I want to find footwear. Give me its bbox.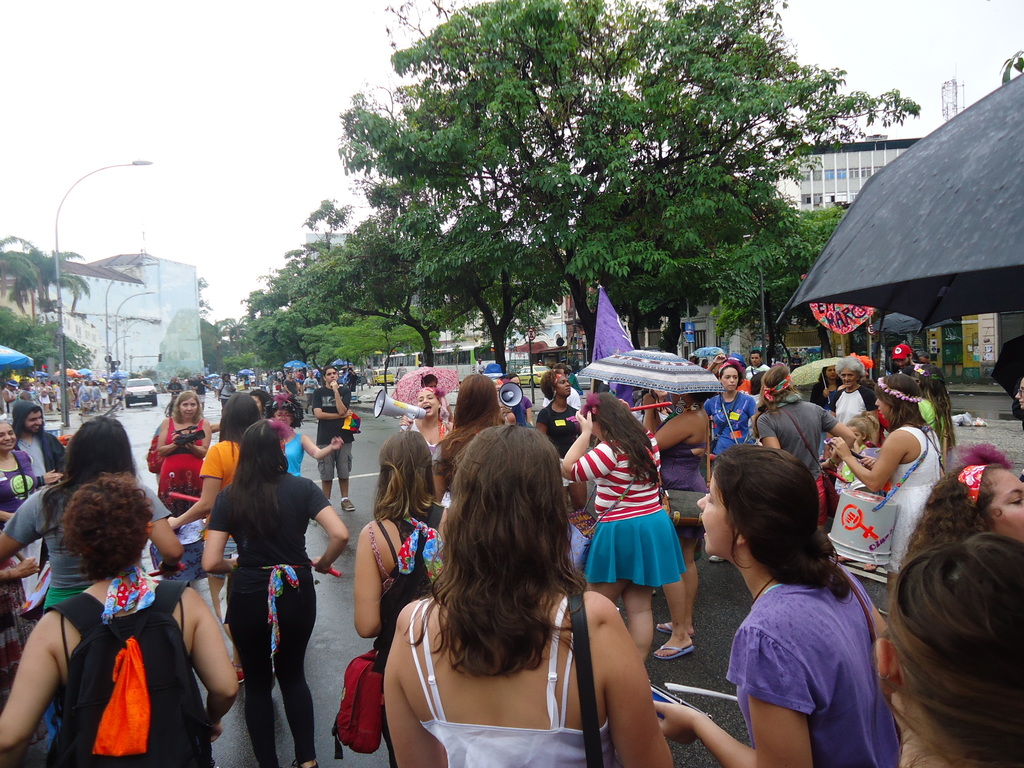
locate(657, 643, 694, 659).
